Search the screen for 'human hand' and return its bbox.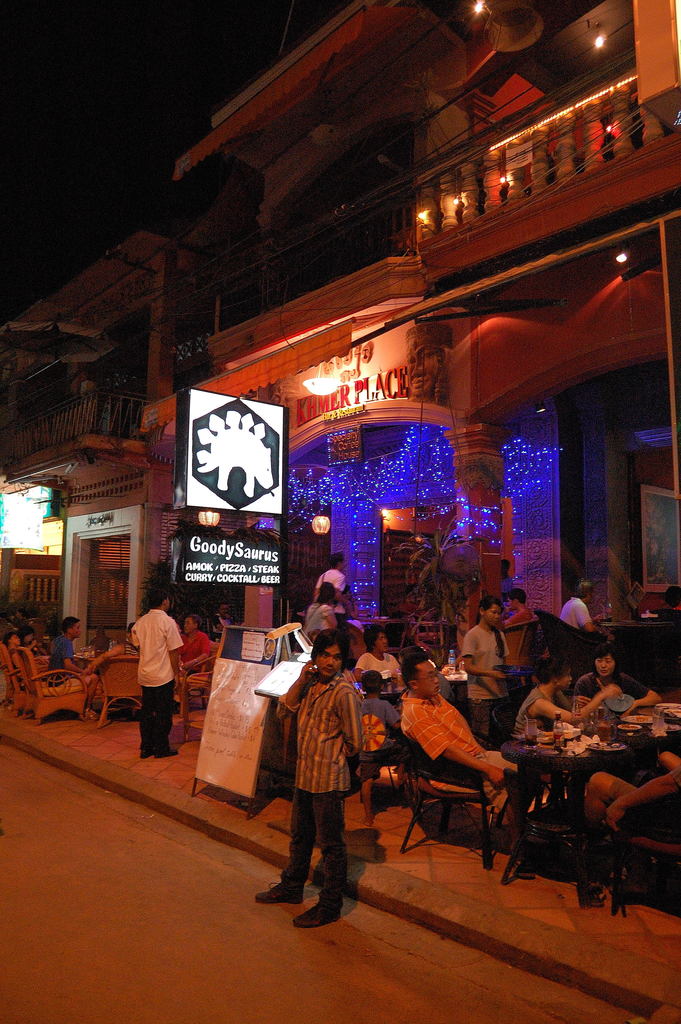
Found: BBox(622, 698, 637, 721).
